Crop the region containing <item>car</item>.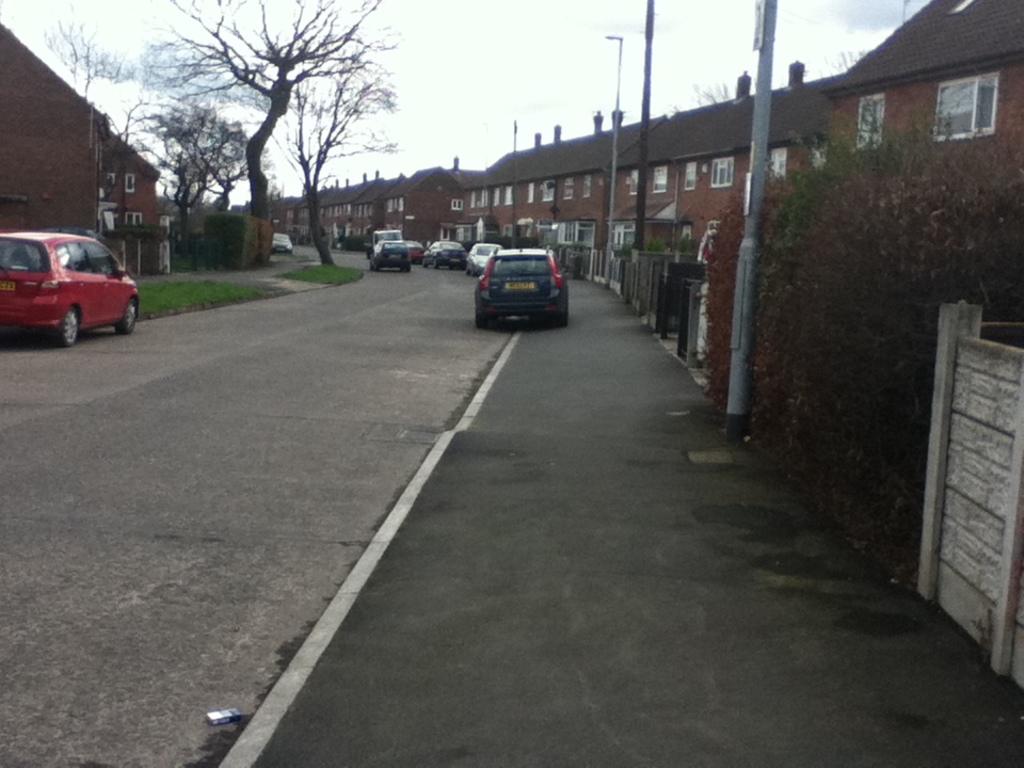
Crop region: pyautogui.locateOnScreen(425, 237, 467, 268).
